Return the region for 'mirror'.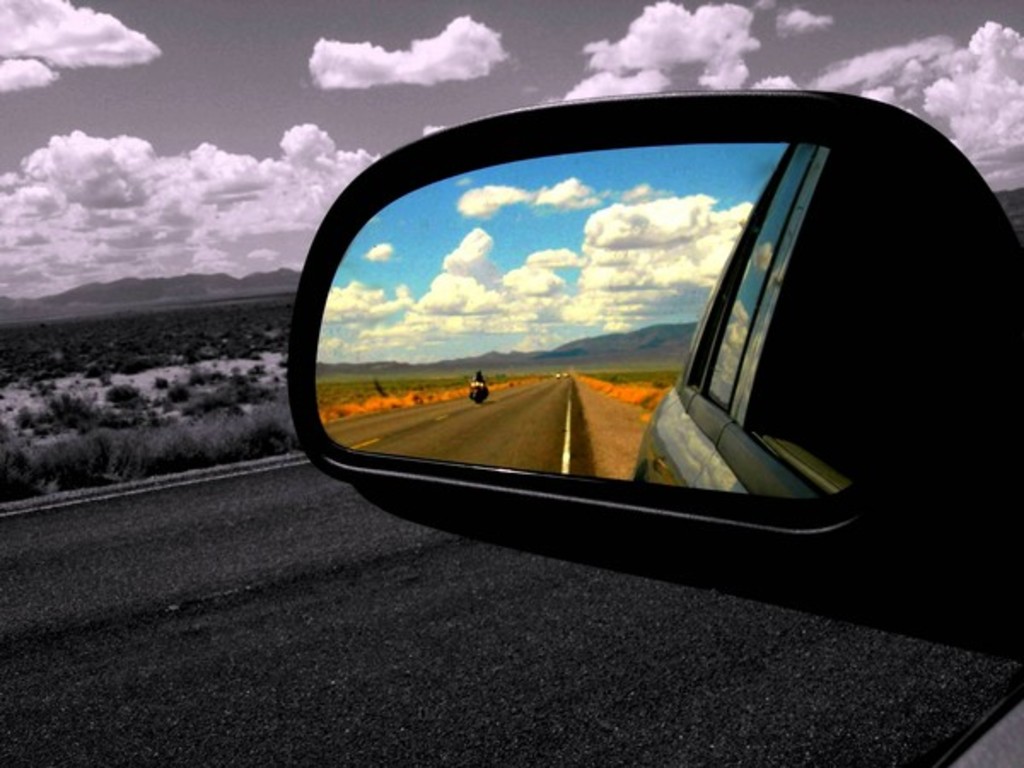
317/142/932/500.
